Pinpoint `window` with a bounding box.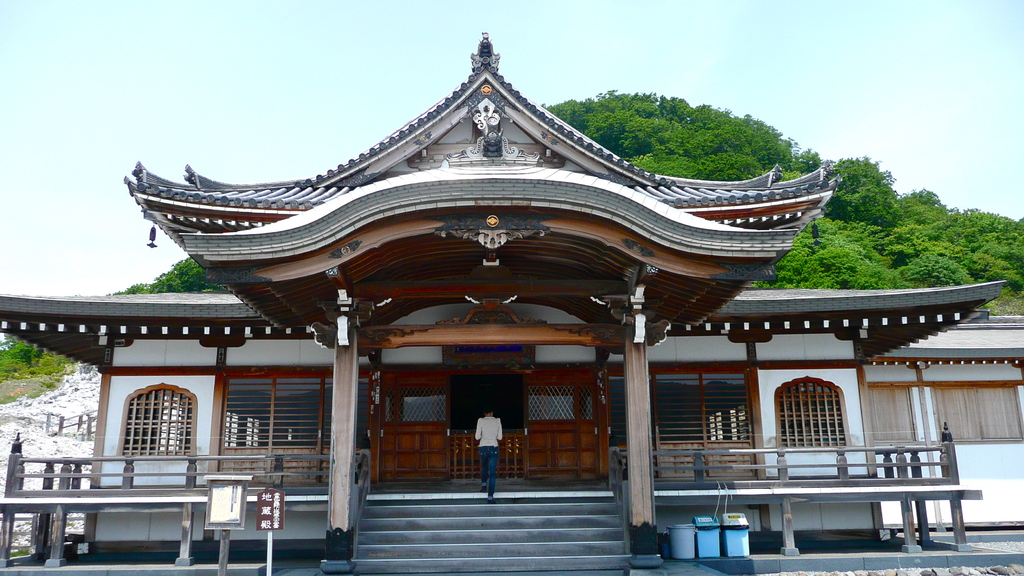
bbox(115, 386, 186, 464).
